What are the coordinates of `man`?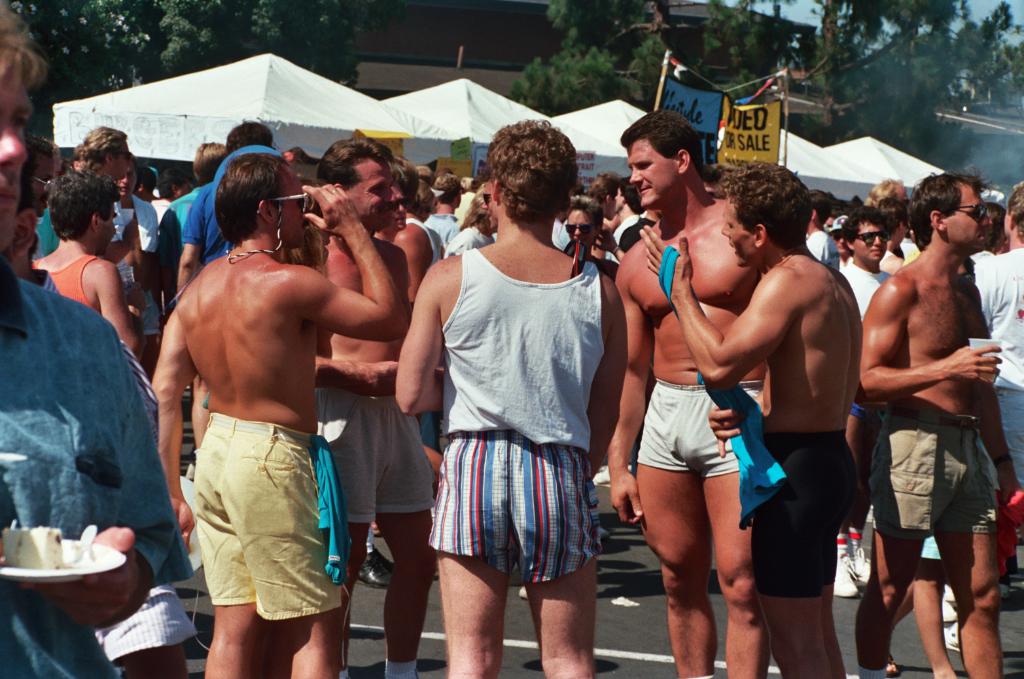
{"x1": 60, "y1": 122, "x2": 154, "y2": 316}.
